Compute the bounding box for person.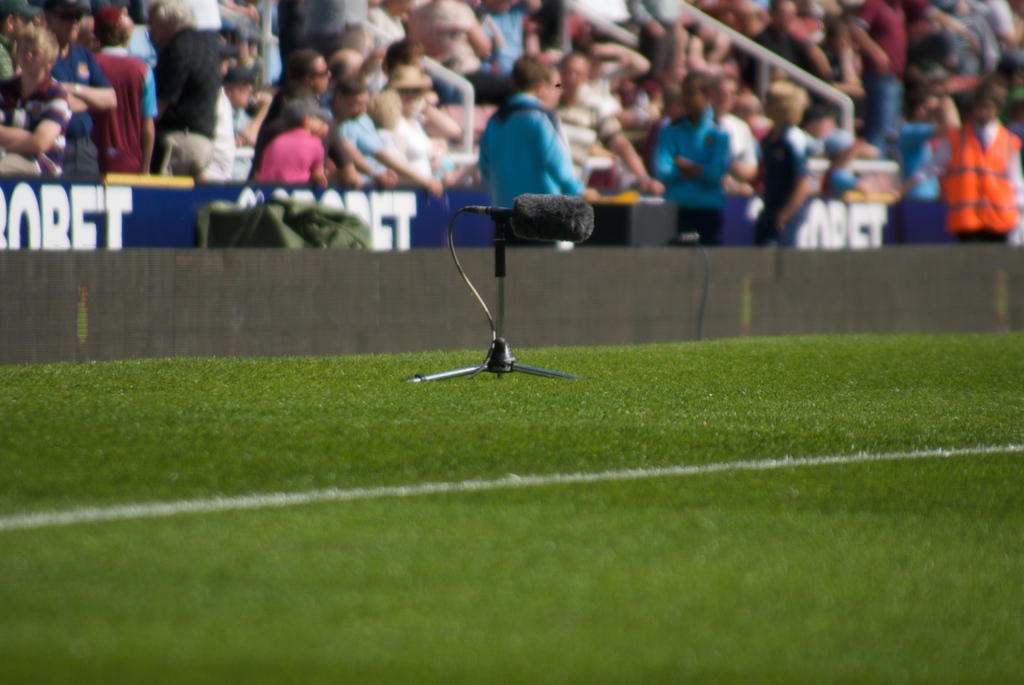
crop(470, 51, 602, 249).
